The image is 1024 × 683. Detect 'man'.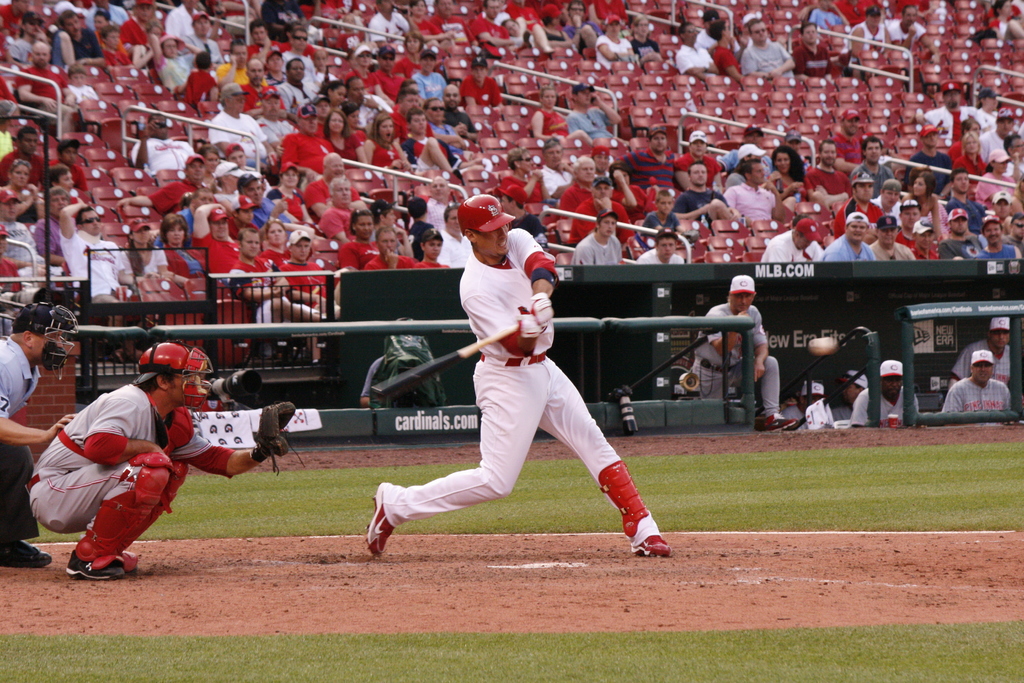
Detection: (x1=675, y1=161, x2=719, y2=213).
